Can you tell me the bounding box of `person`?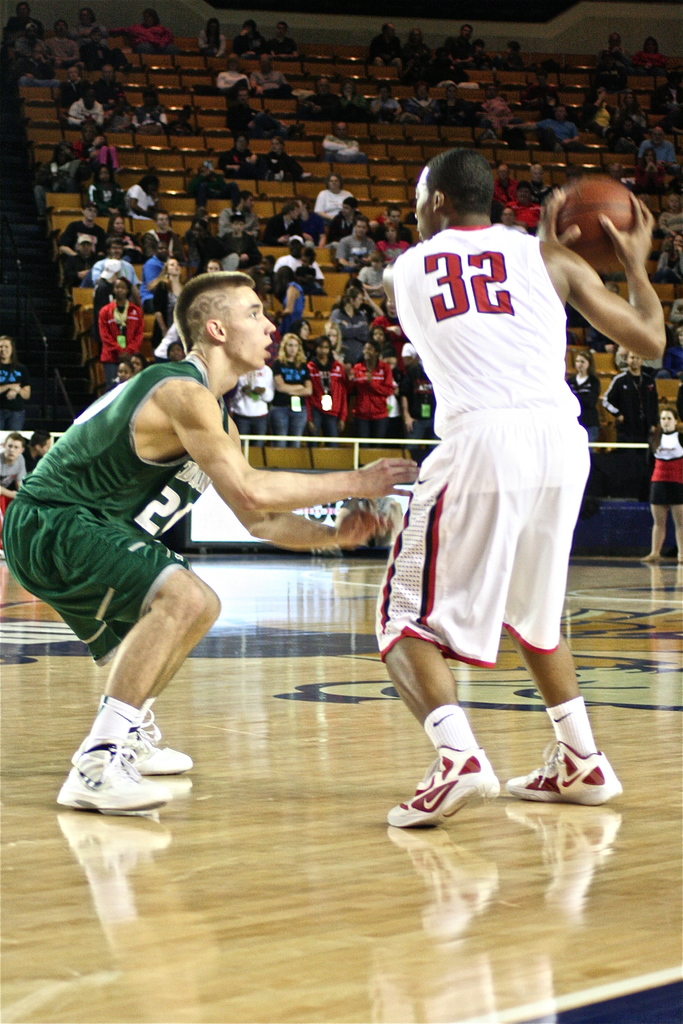
[x1=268, y1=332, x2=313, y2=449].
